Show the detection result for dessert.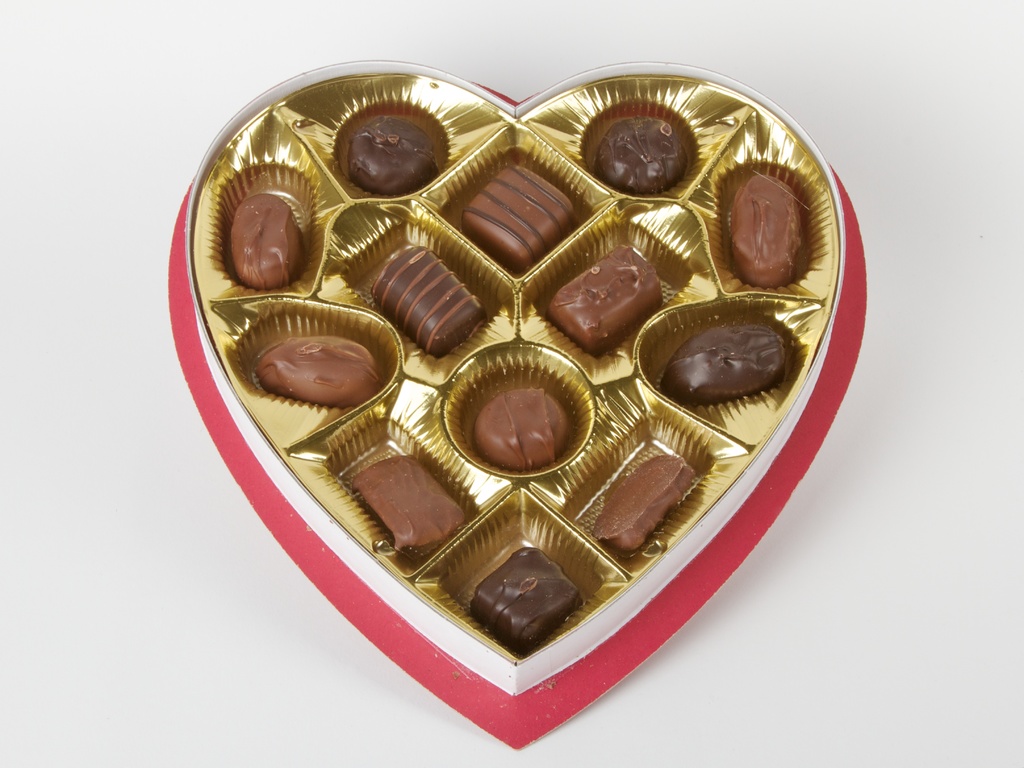
select_region(730, 173, 804, 286).
